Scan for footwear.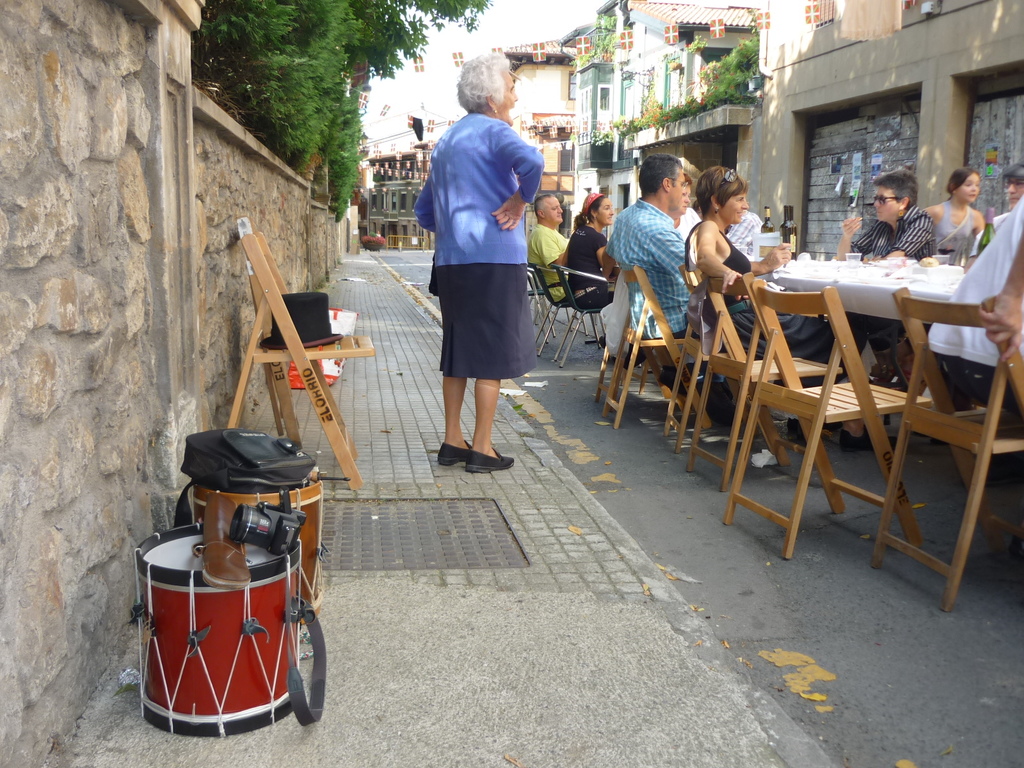
Scan result: box=[466, 450, 515, 475].
